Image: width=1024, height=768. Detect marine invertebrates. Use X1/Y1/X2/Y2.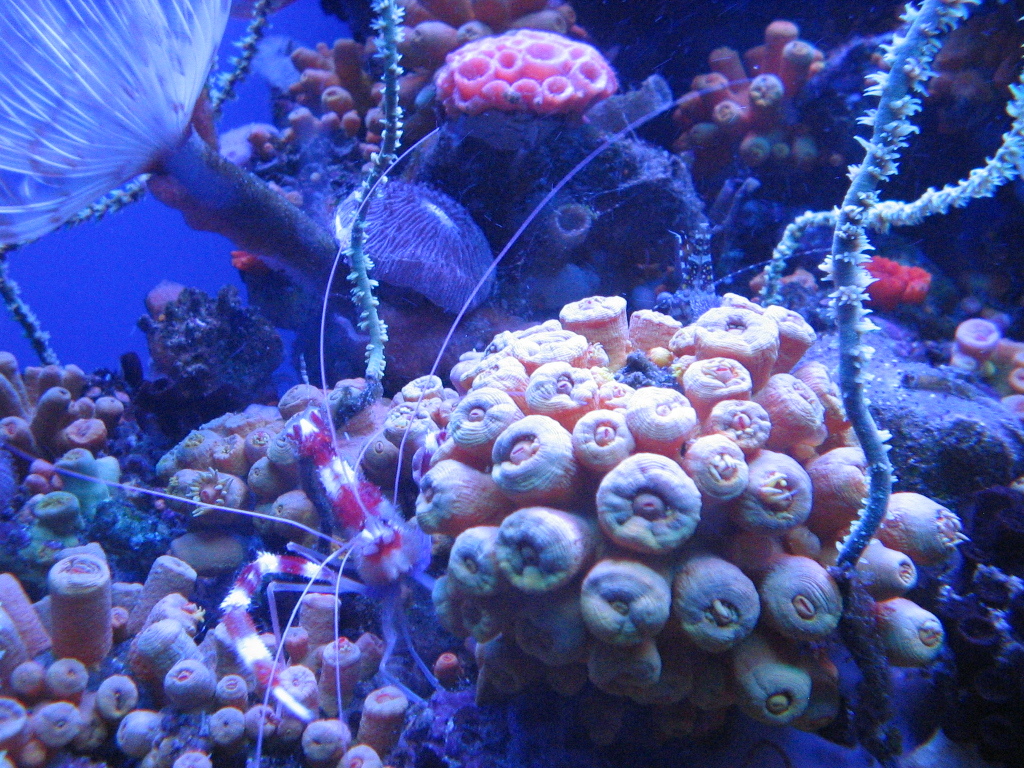
210/705/256/748.
